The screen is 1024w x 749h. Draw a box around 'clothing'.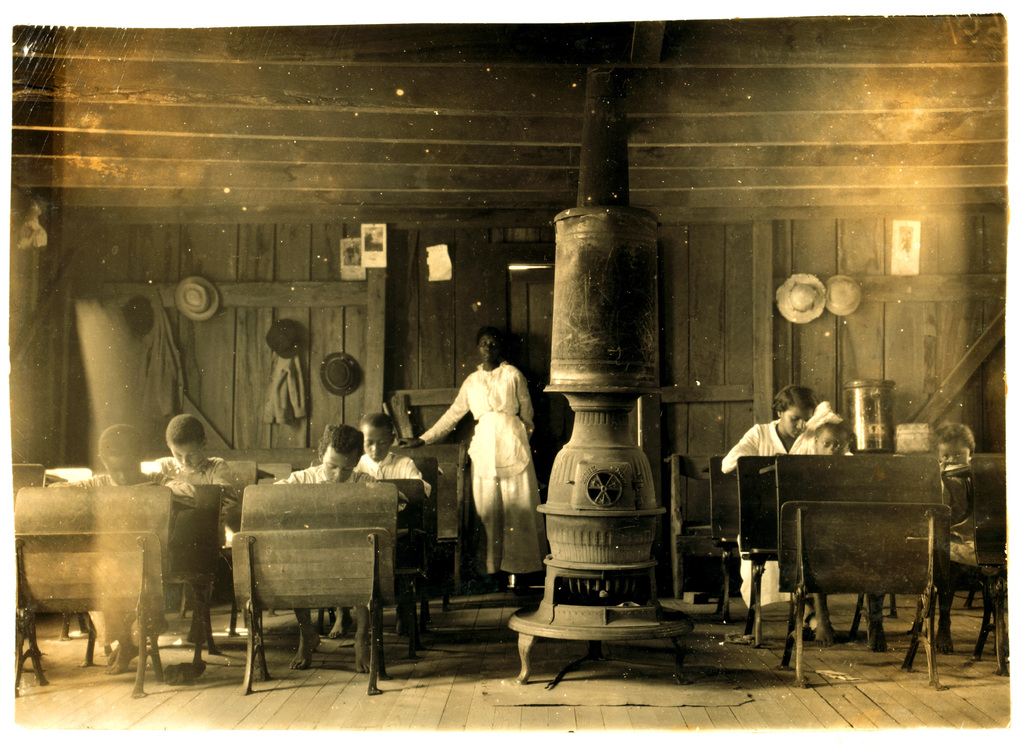
select_region(54, 469, 198, 641).
